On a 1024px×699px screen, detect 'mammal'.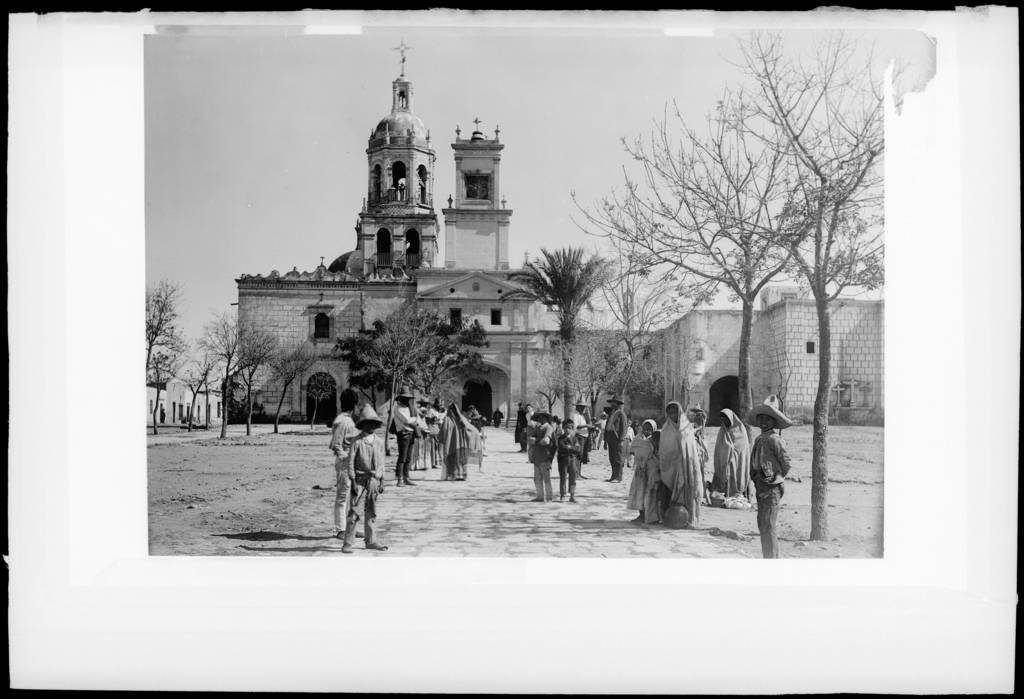
l=604, t=396, r=627, b=481.
